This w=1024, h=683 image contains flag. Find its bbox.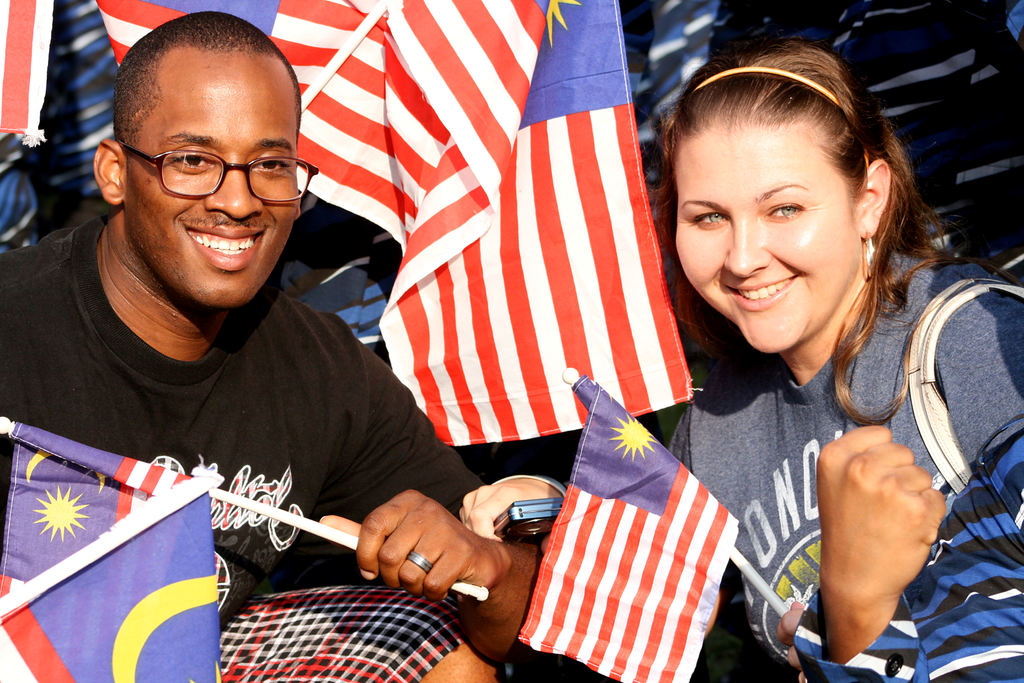
(left=518, top=368, right=752, bottom=682).
